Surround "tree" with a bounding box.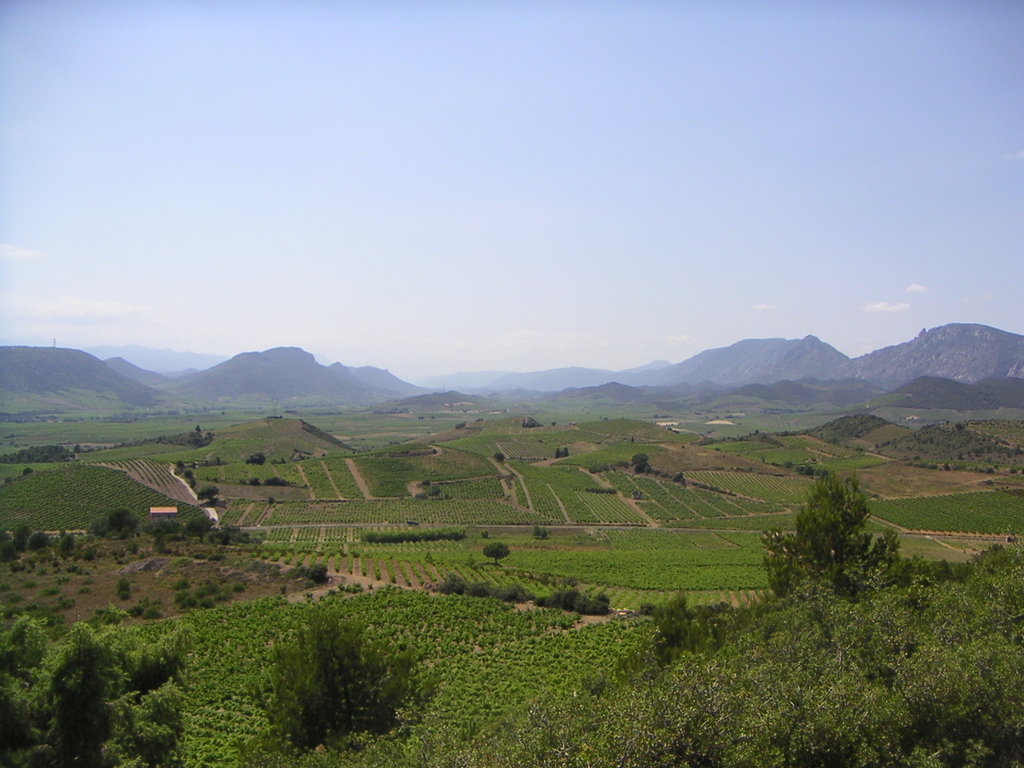
[left=8, top=632, right=199, bottom=767].
